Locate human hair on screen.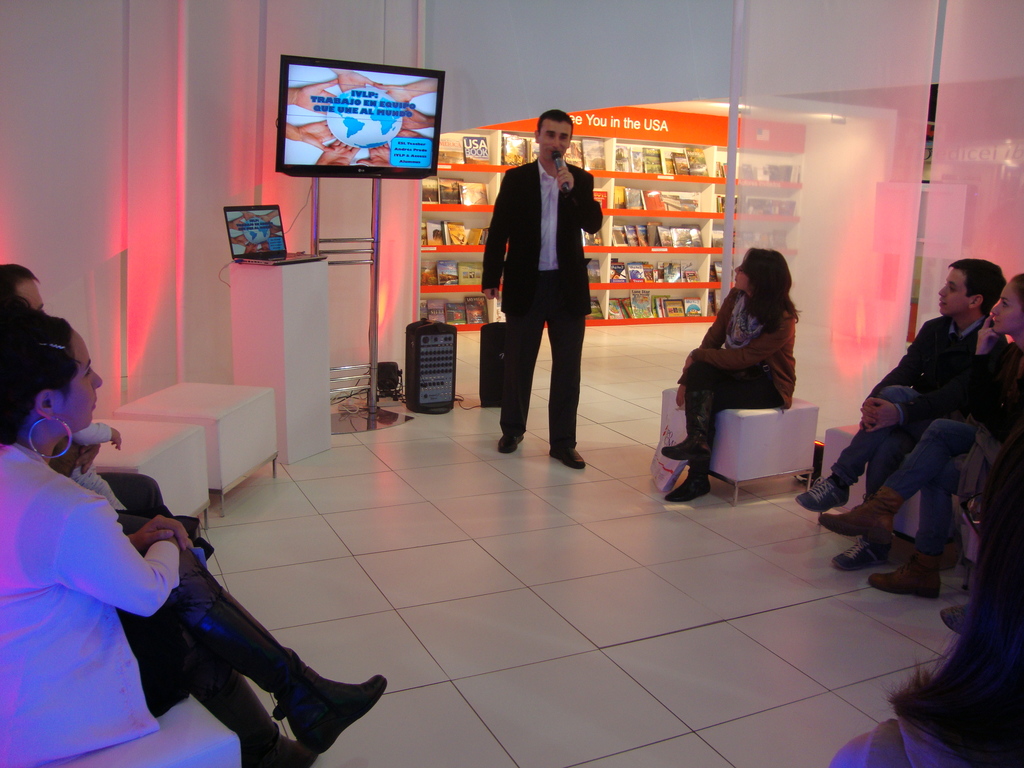
On screen at Rect(0, 264, 38, 282).
